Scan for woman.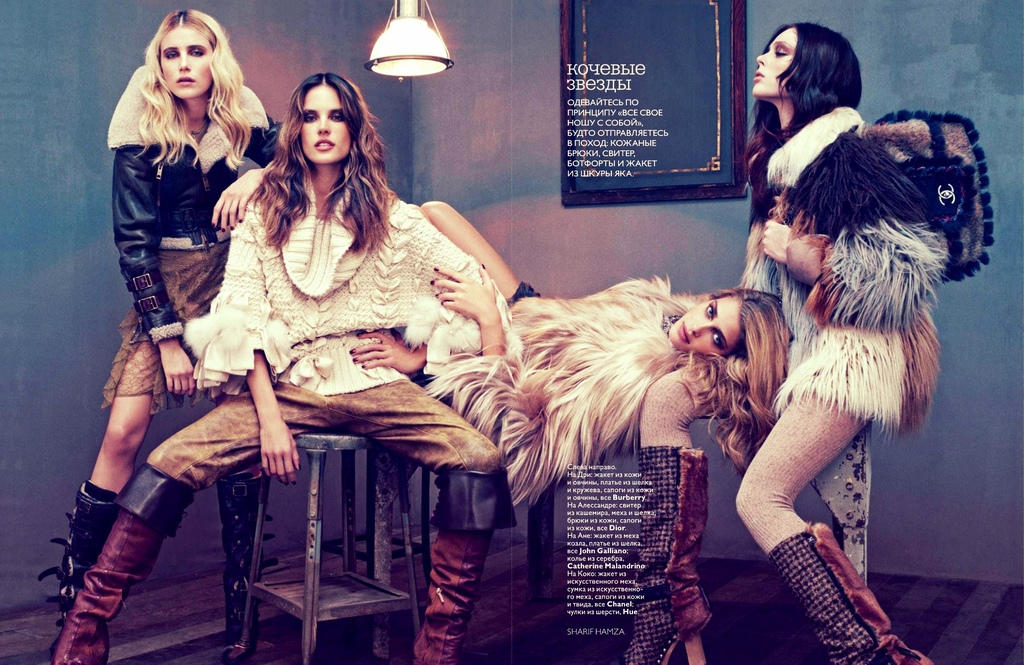
Scan result: {"left": 35, "top": 8, "right": 286, "bottom": 664}.
